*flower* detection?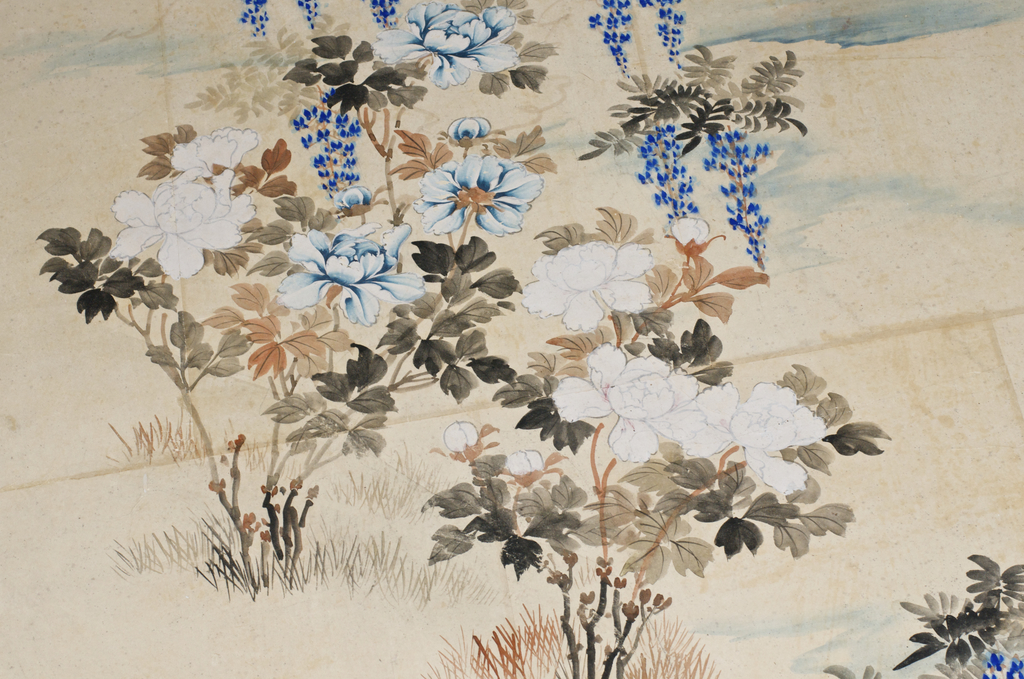
region(521, 242, 659, 336)
